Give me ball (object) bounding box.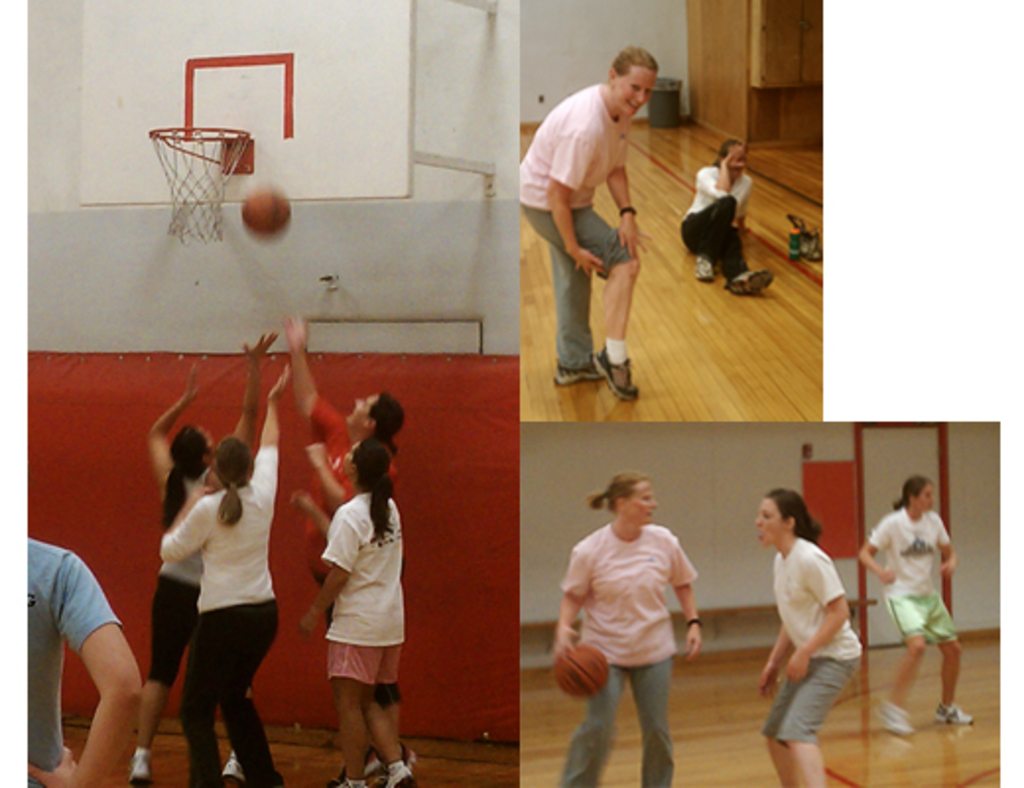
[x1=559, y1=644, x2=610, y2=695].
